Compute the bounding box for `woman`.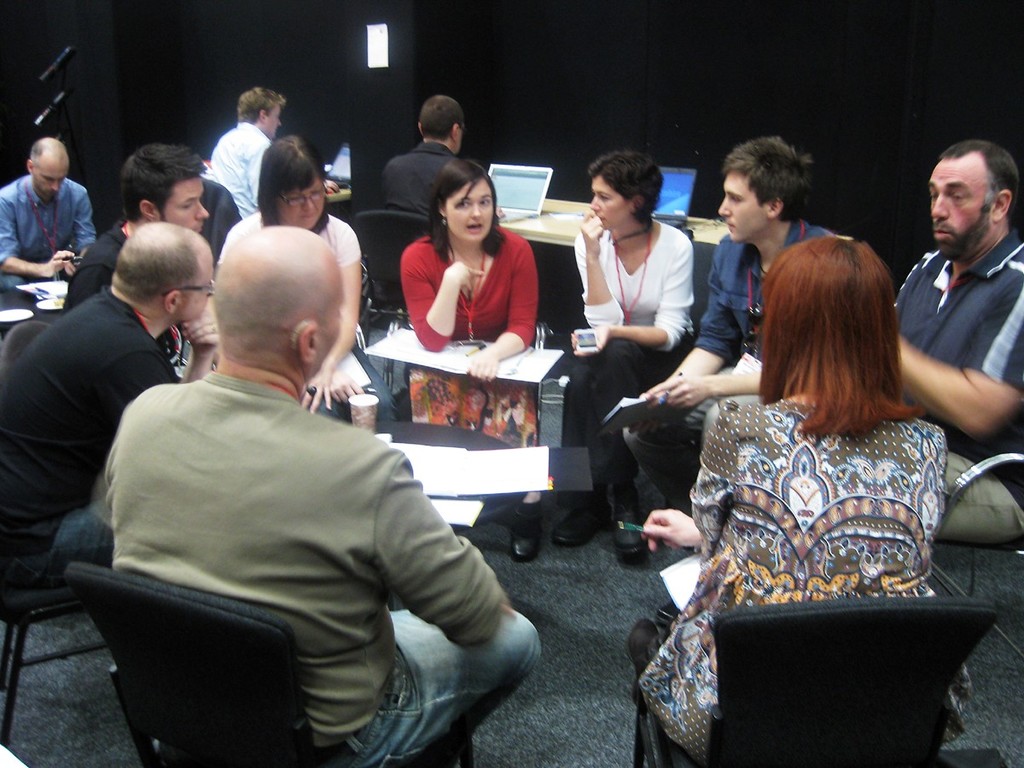
box(631, 236, 977, 767).
